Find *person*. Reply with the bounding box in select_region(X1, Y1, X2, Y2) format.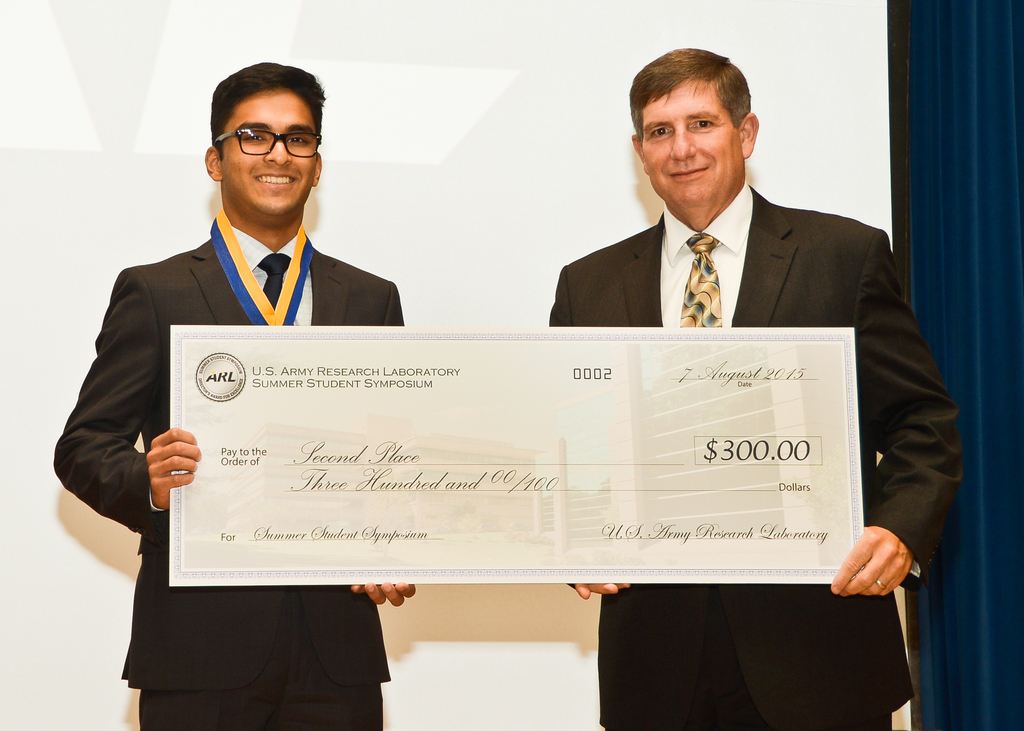
select_region(54, 58, 414, 728).
